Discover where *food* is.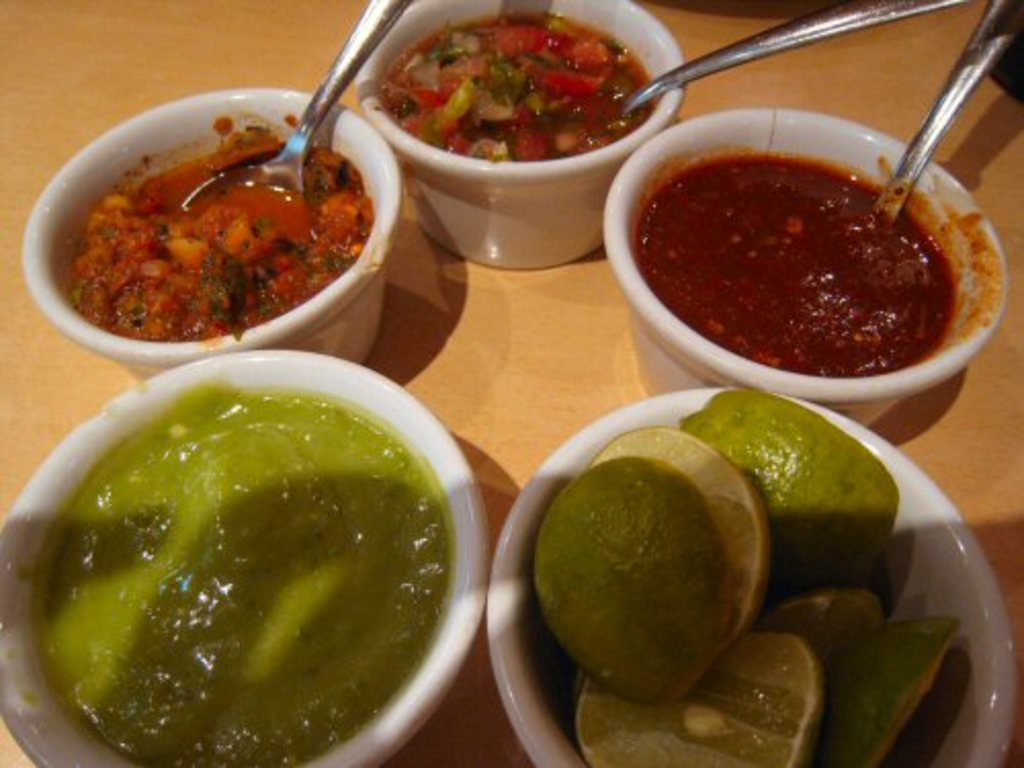
Discovered at {"x1": 633, "y1": 145, "x2": 991, "y2": 377}.
